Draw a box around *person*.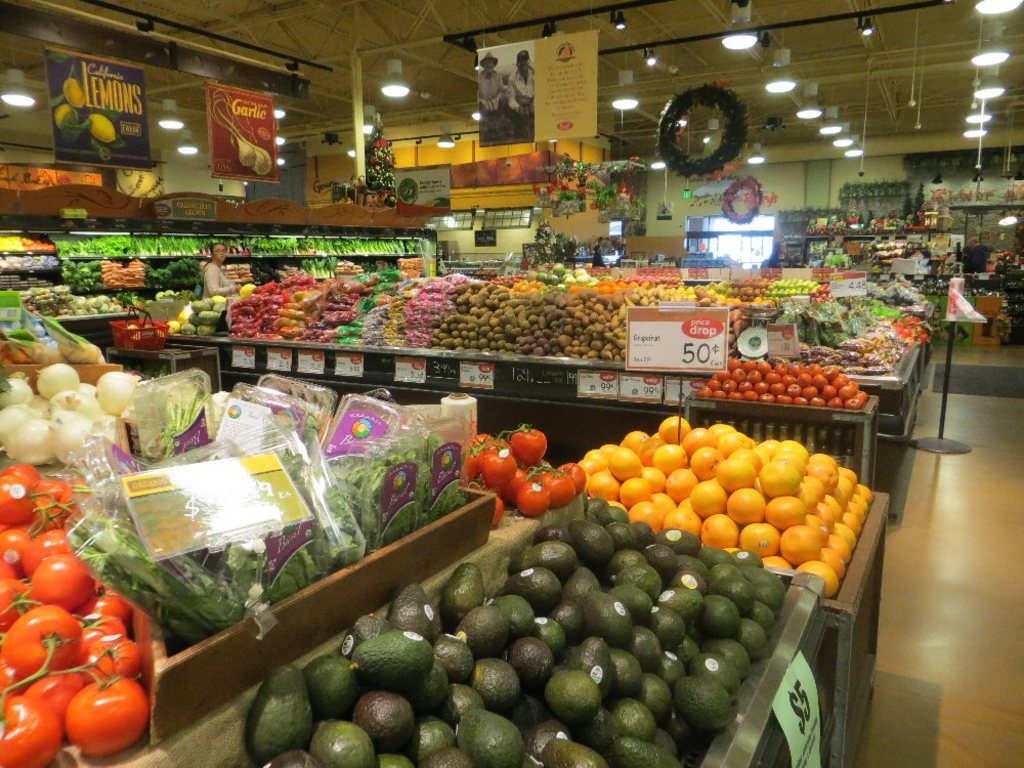
Rect(506, 42, 544, 115).
